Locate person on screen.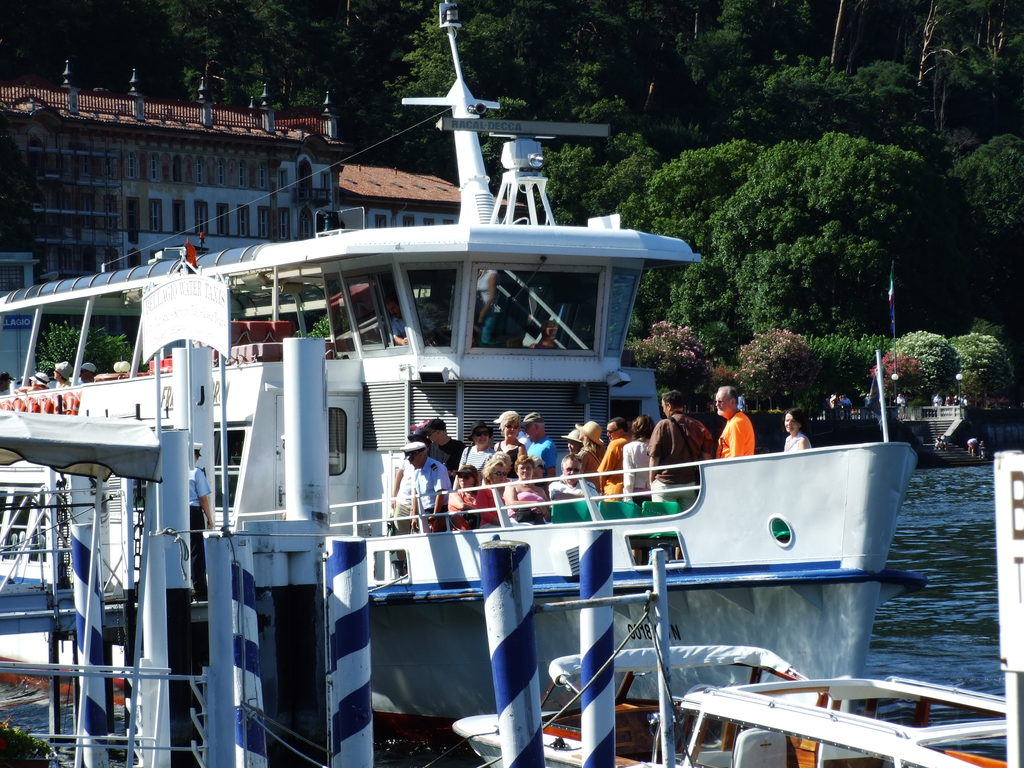
On screen at 399,445,446,535.
